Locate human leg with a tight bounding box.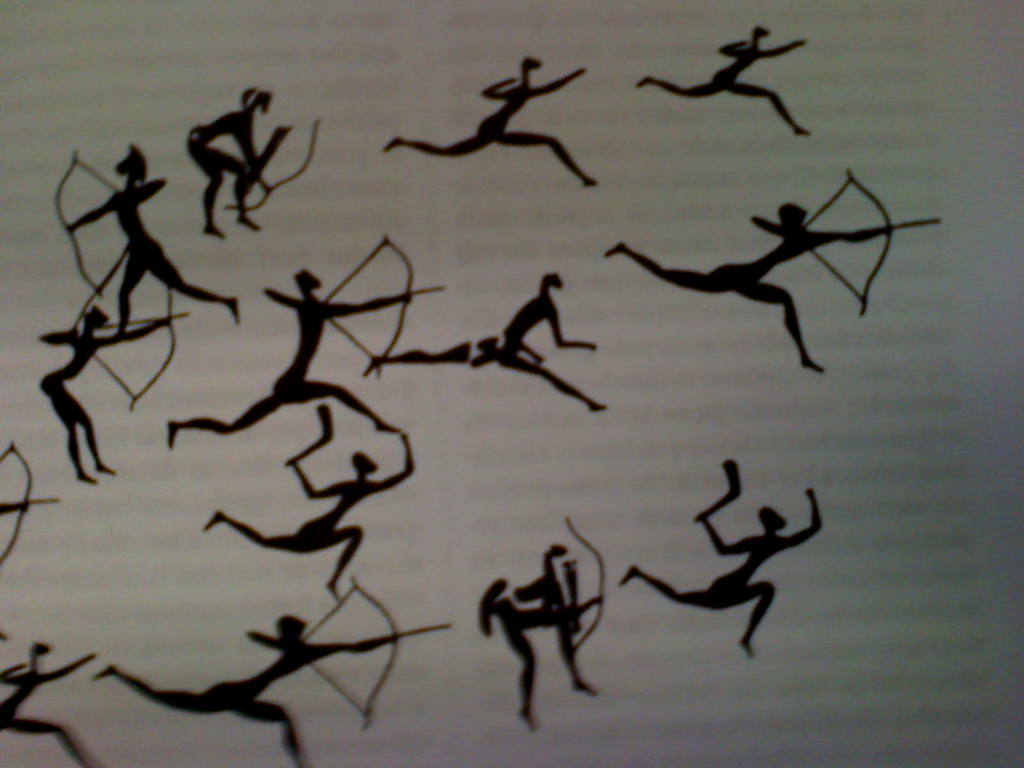
625,563,710,605.
